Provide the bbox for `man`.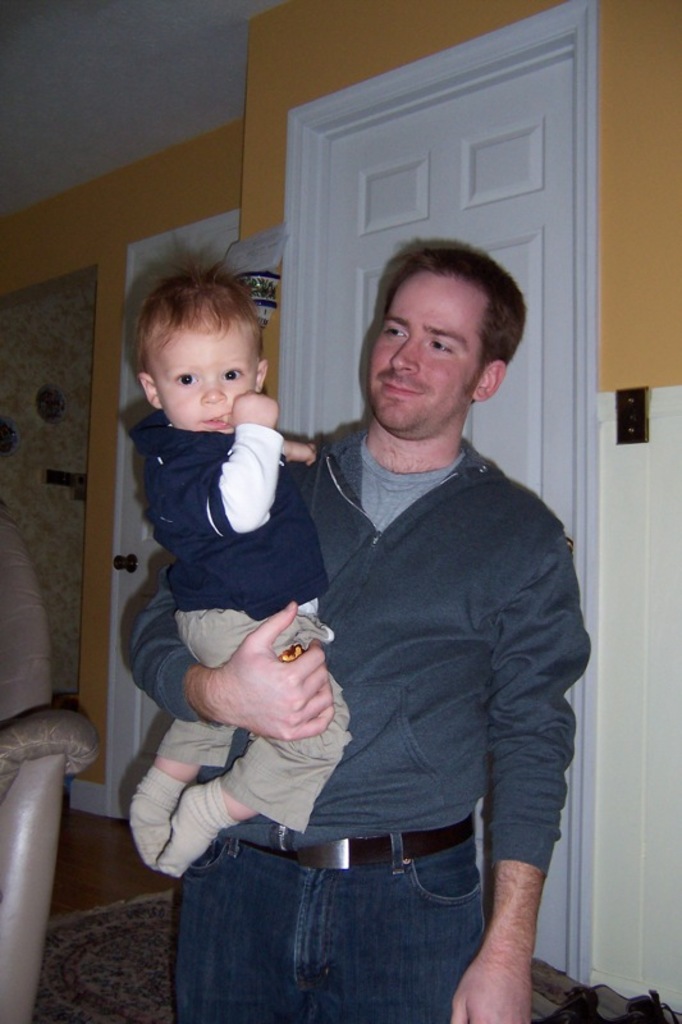
Rect(219, 188, 599, 1005).
